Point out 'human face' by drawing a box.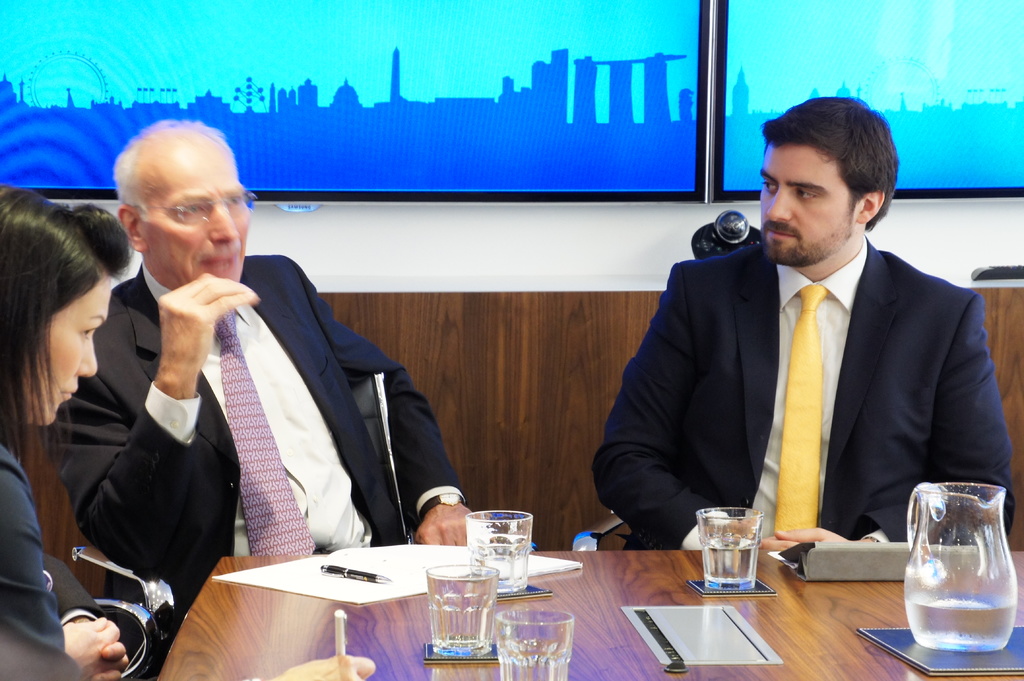
24 277 115 429.
